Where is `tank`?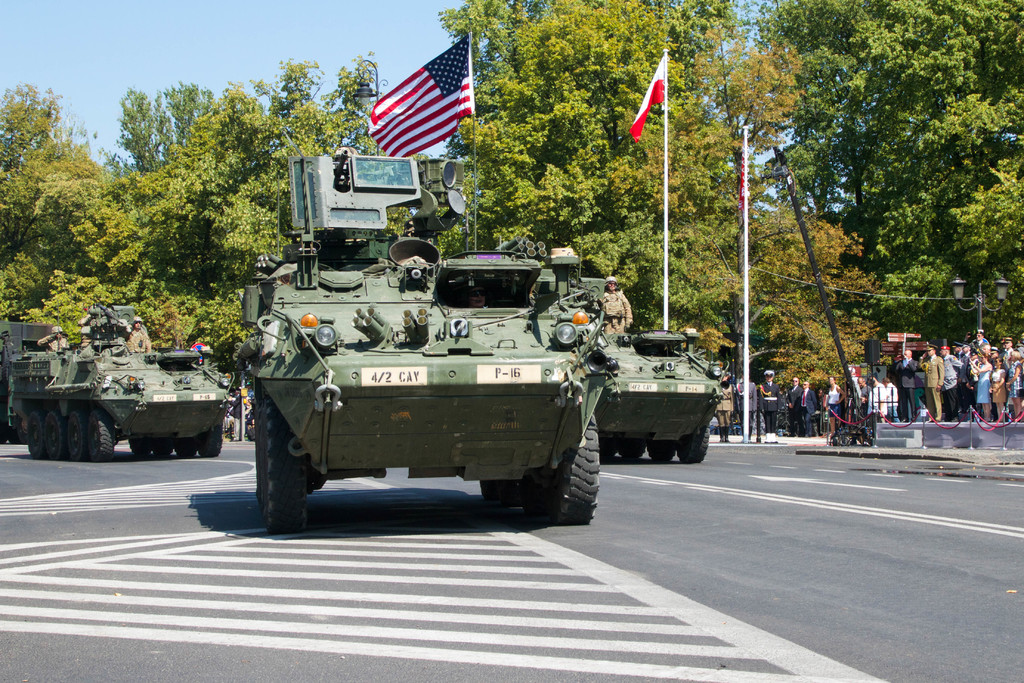
pyautogui.locateOnScreen(10, 294, 235, 458).
